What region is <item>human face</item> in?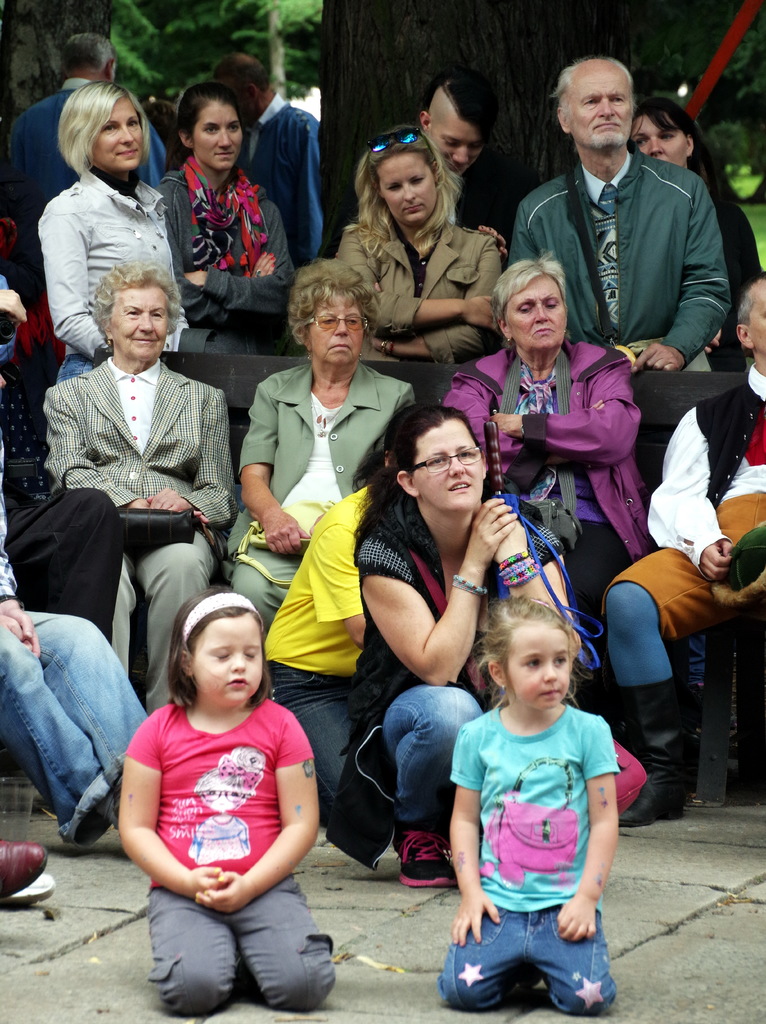
pyautogui.locateOnScreen(411, 423, 491, 507).
